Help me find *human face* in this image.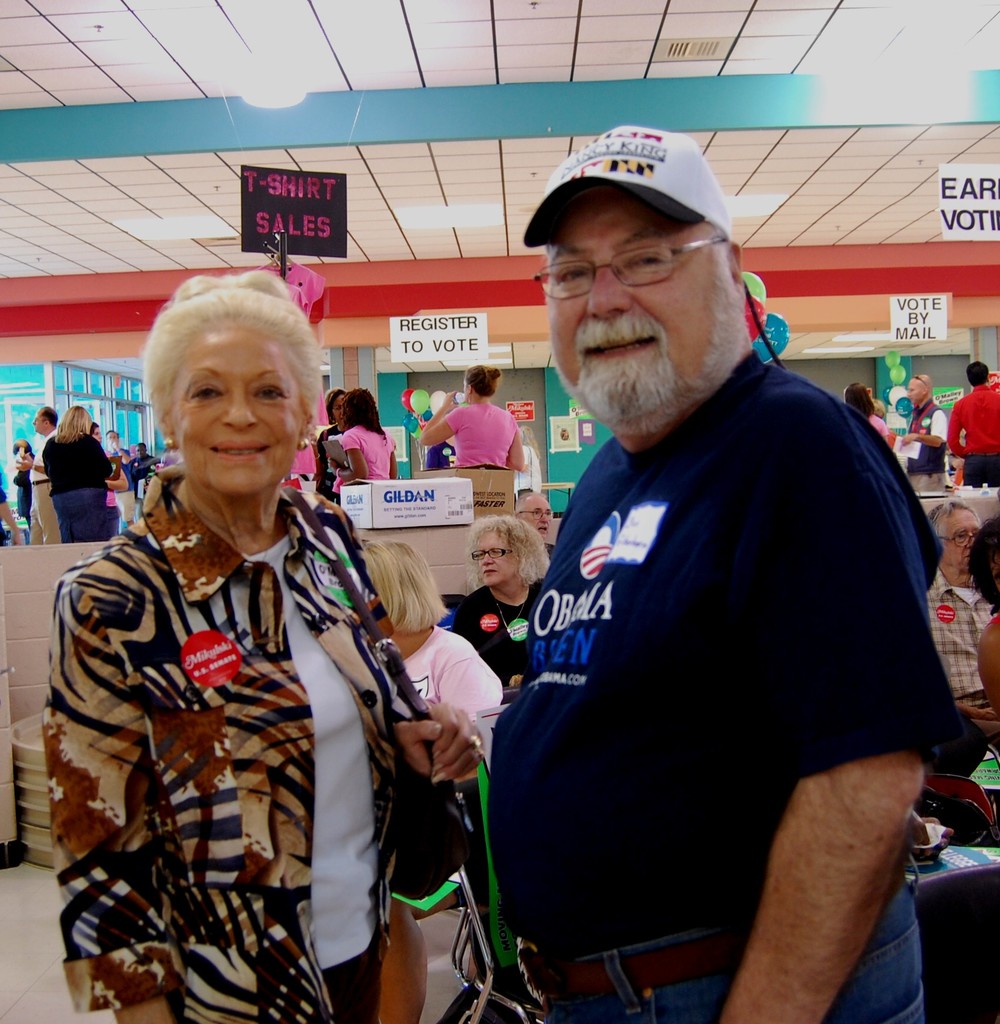
Found it: BBox(170, 330, 299, 497).
